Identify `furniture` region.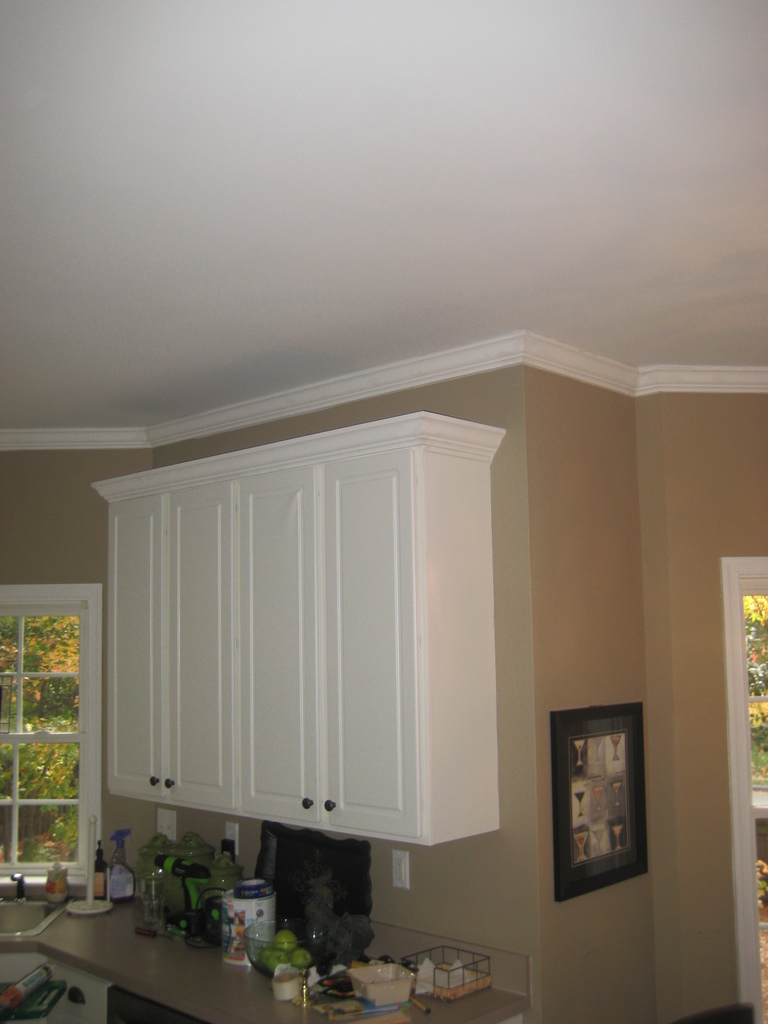
Region: 0/899/534/1023.
